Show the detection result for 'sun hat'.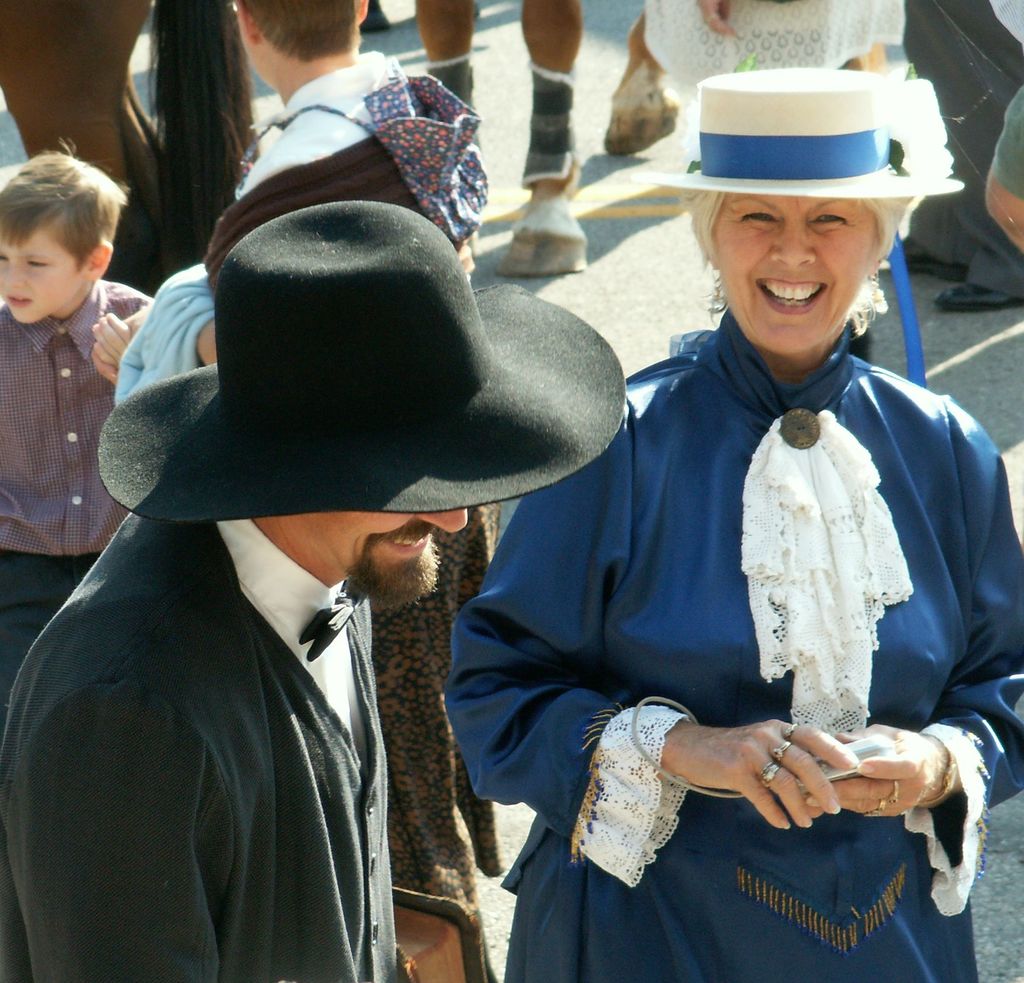
93,200,630,547.
